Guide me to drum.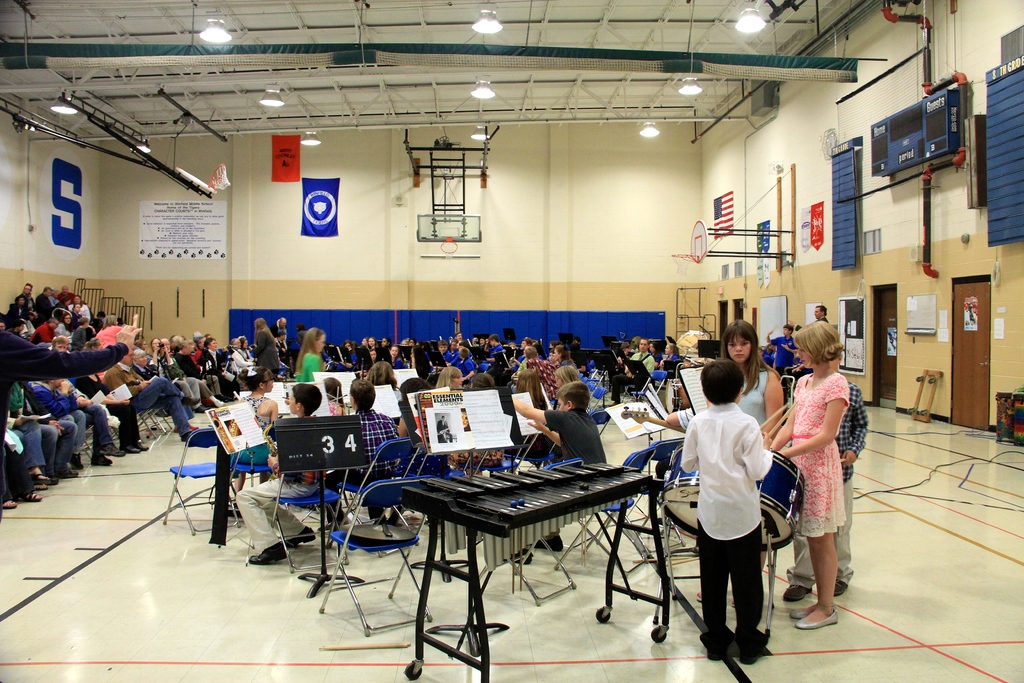
Guidance: 662/372/691/416.
